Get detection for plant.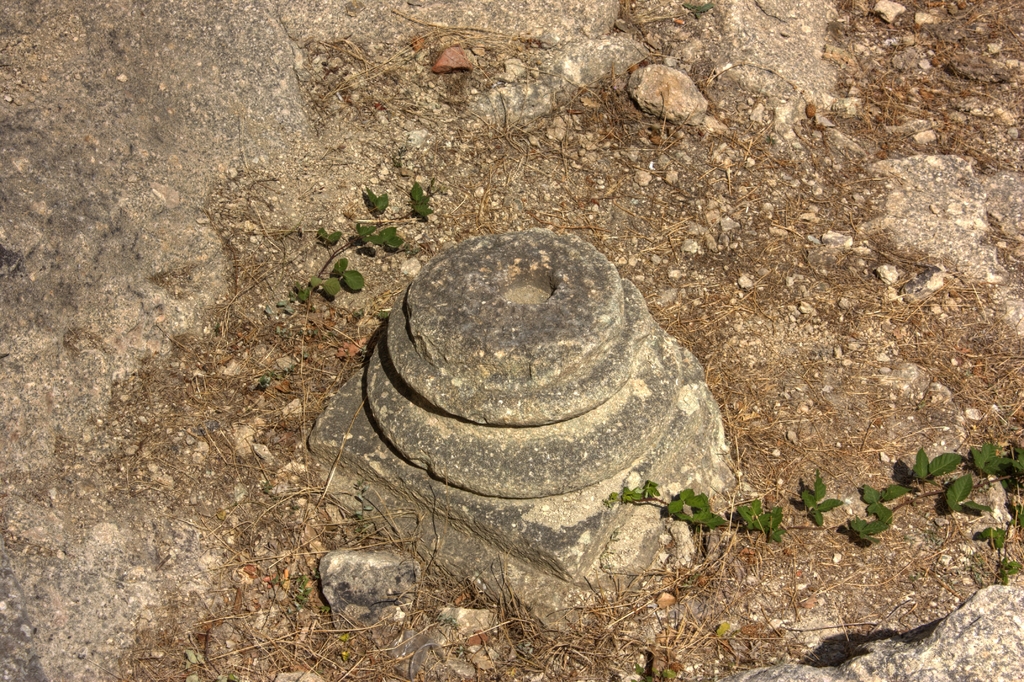
Detection: bbox=(682, 1, 715, 19).
